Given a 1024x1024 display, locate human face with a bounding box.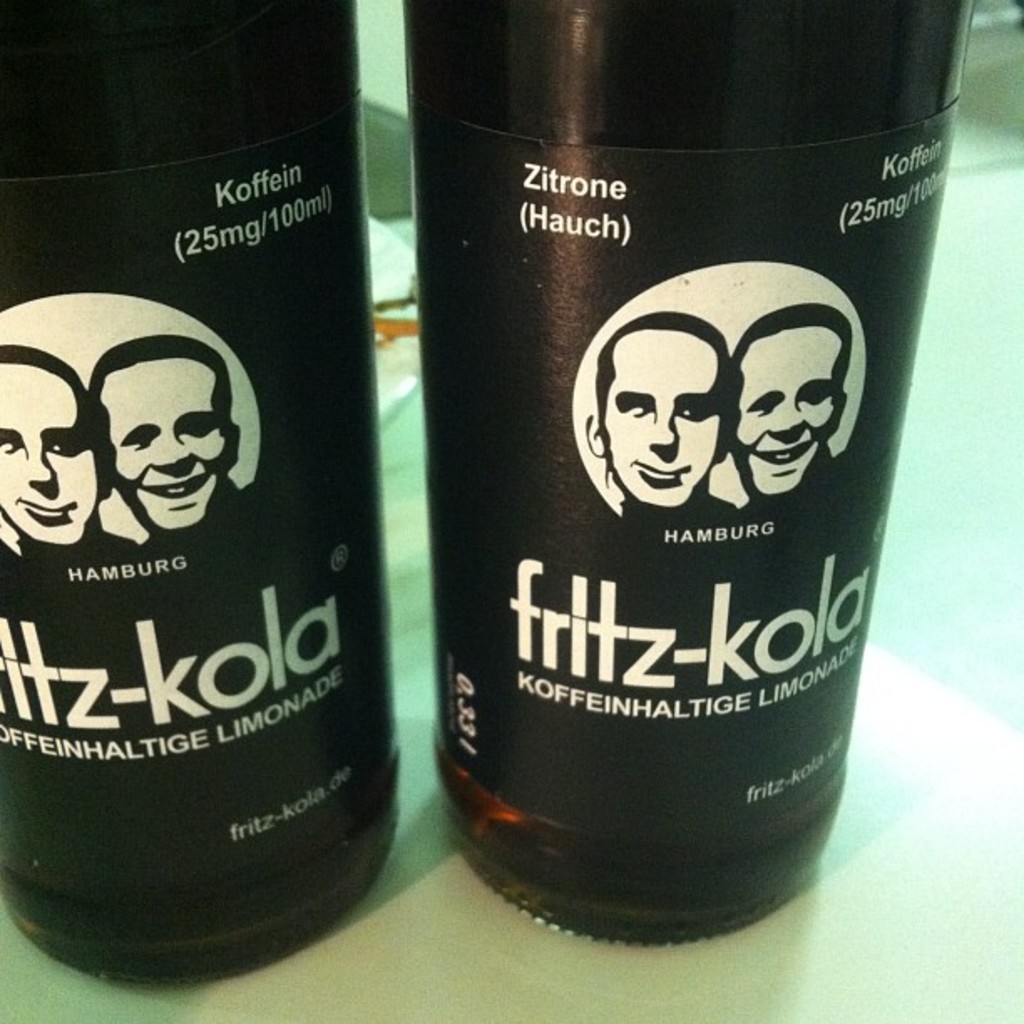
Located: 738:335:837:492.
